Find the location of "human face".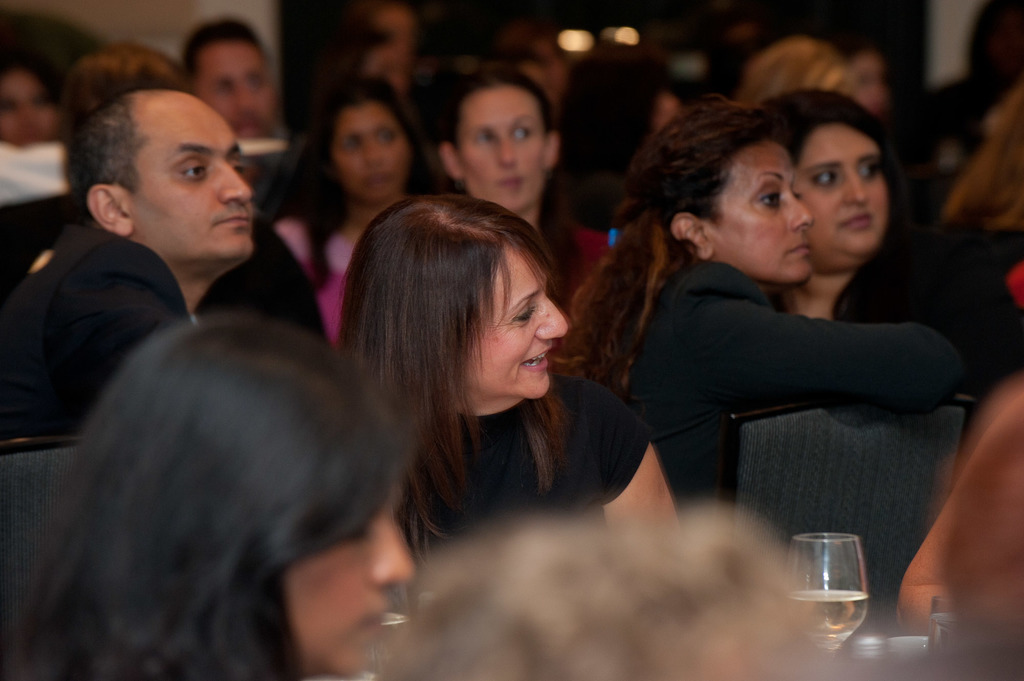
Location: box=[328, 104, 414, 202].
